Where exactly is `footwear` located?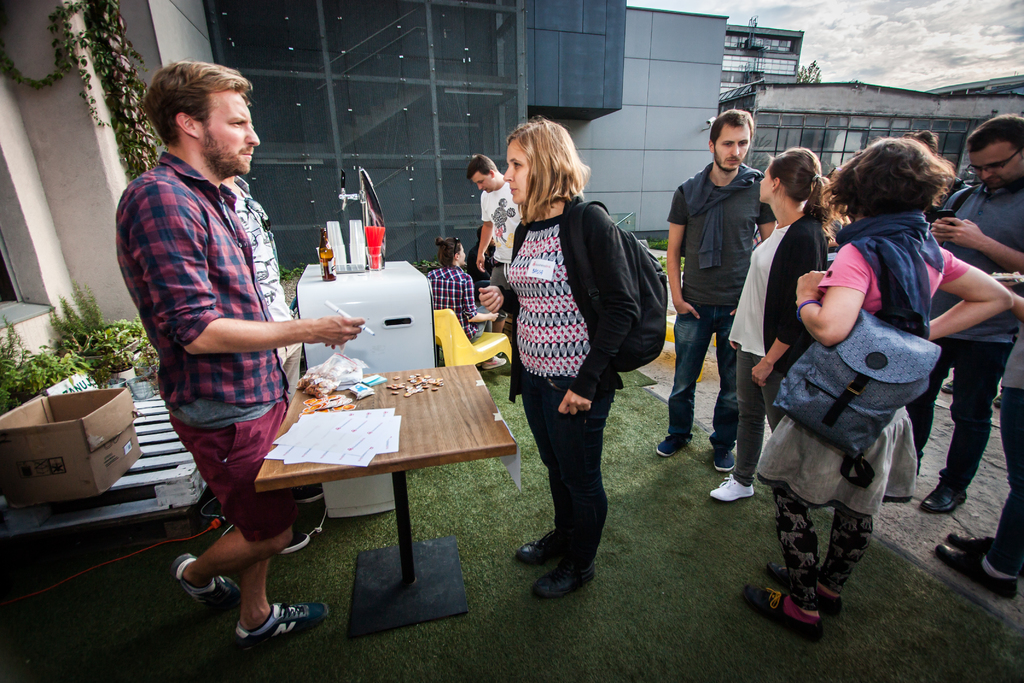
Its bounding box is 712/446/735/472.
